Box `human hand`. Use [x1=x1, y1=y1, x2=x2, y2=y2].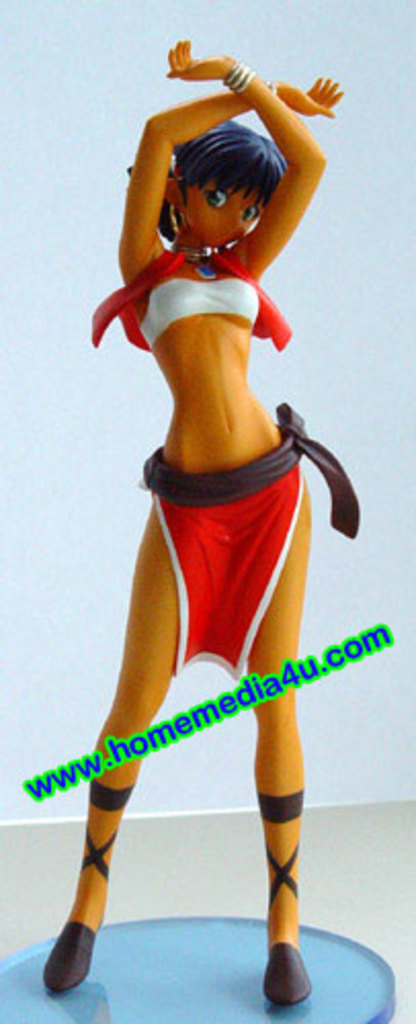
[x1=281, y1=72, x2=346, y2=121].
